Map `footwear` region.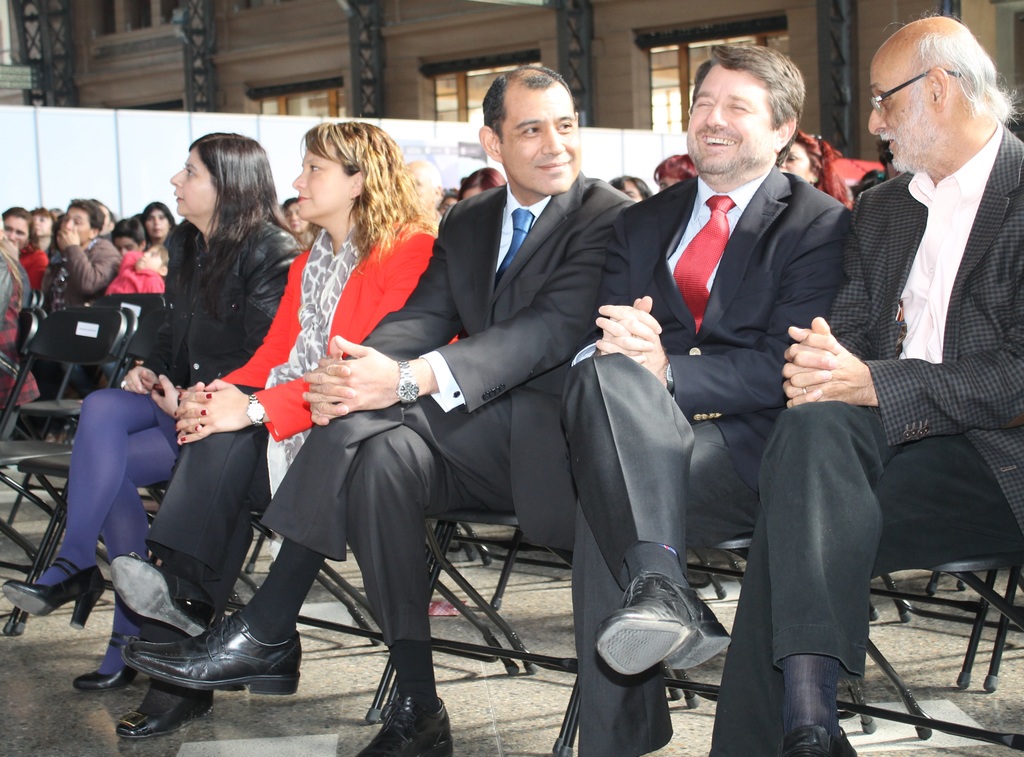
Mapped to l=106, t=557, r=214, b=630.
